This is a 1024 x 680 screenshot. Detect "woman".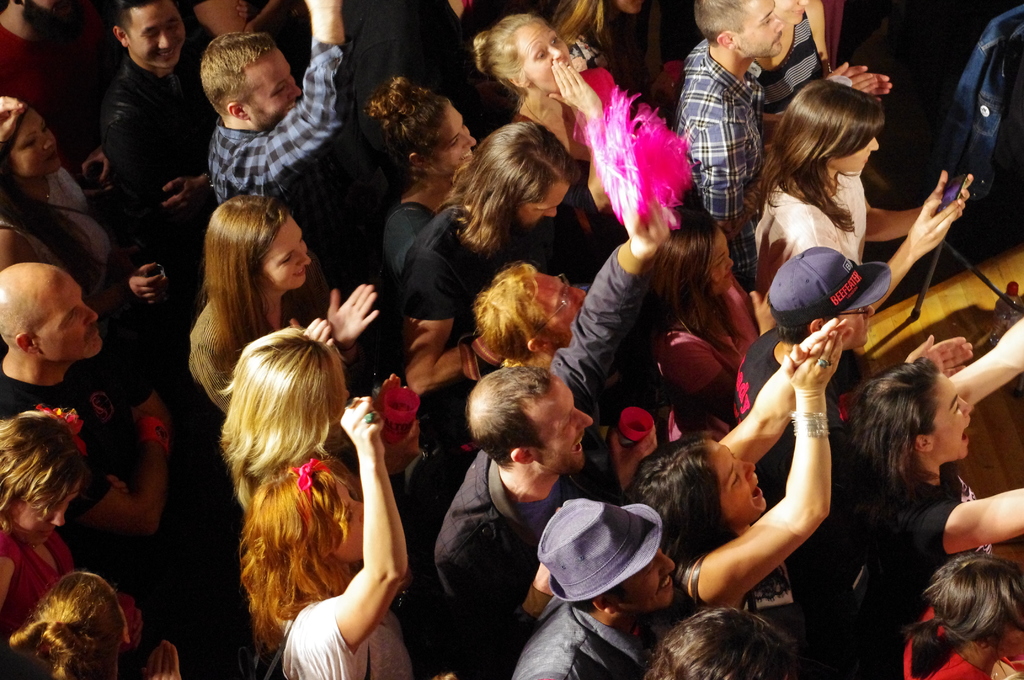
402, 126, 618, 333.
